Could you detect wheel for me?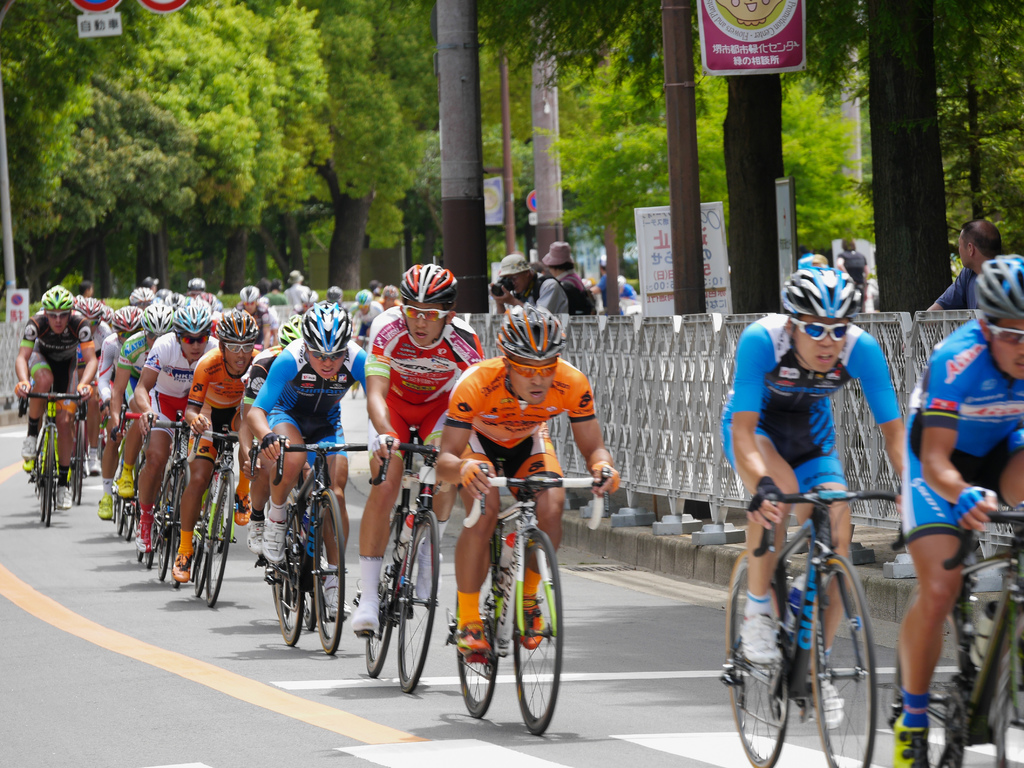
Detection result: [x1=732, y1=550, x2=792, y2=767].
